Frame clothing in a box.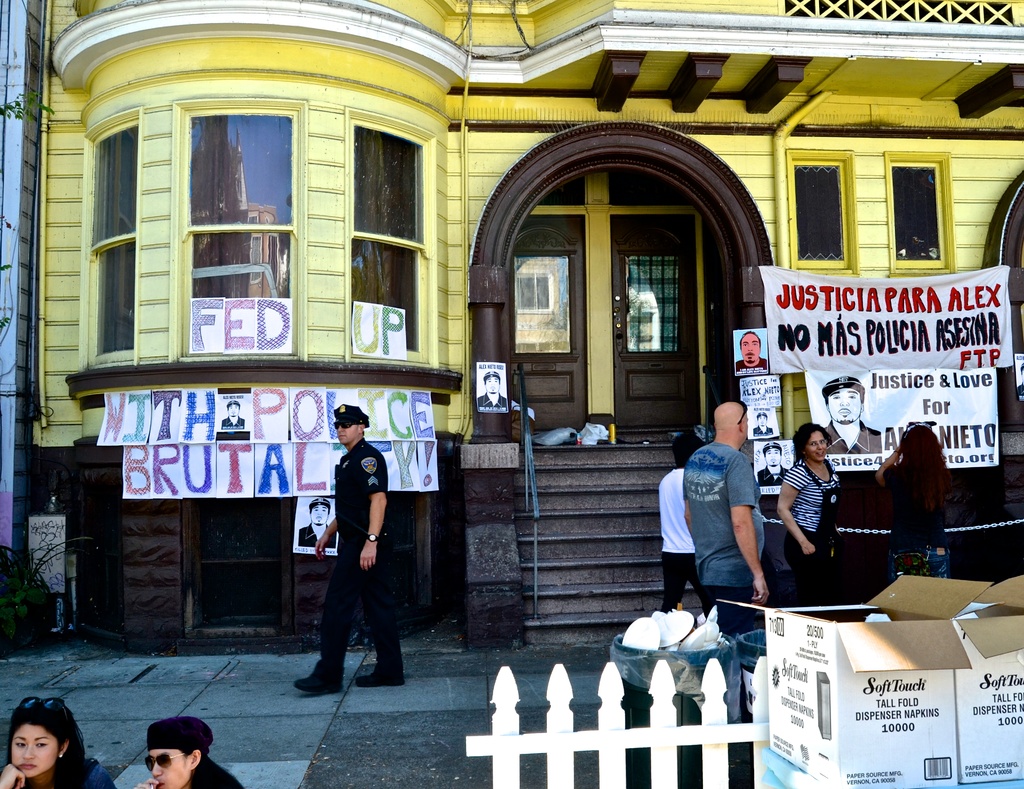
x1=665 y1=406 x2=774 y2=628.
